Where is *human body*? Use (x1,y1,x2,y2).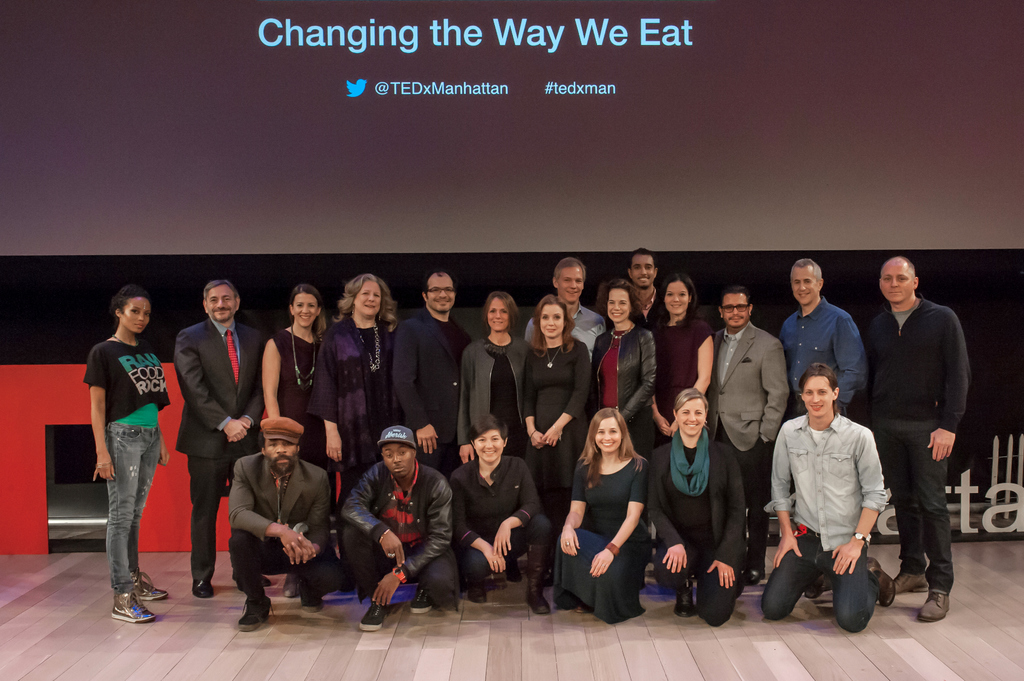
(590,326,657,448).
